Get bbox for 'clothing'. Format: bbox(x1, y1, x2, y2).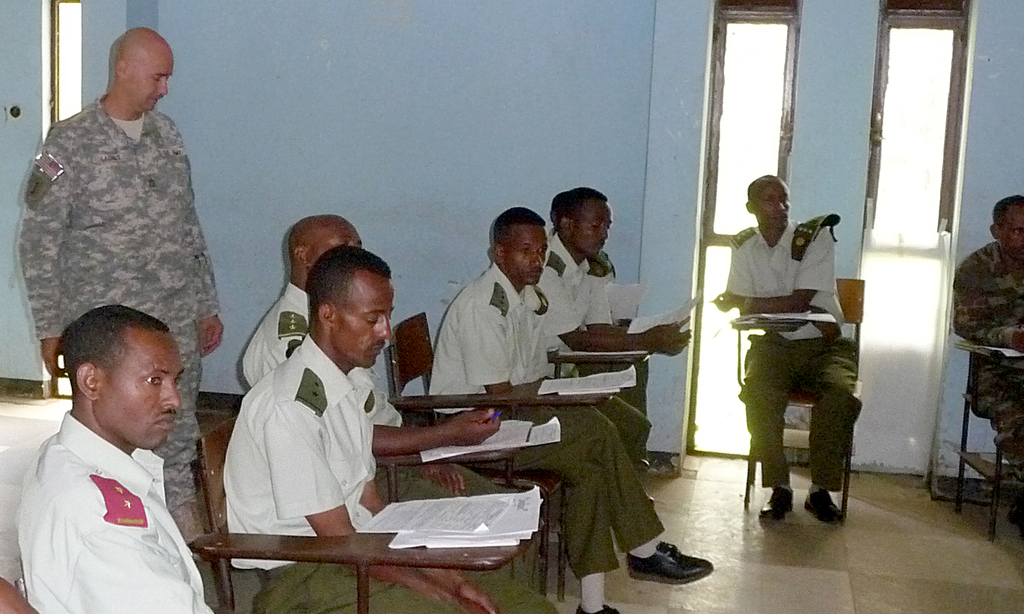
bbox(22, 402, 293, 613).
